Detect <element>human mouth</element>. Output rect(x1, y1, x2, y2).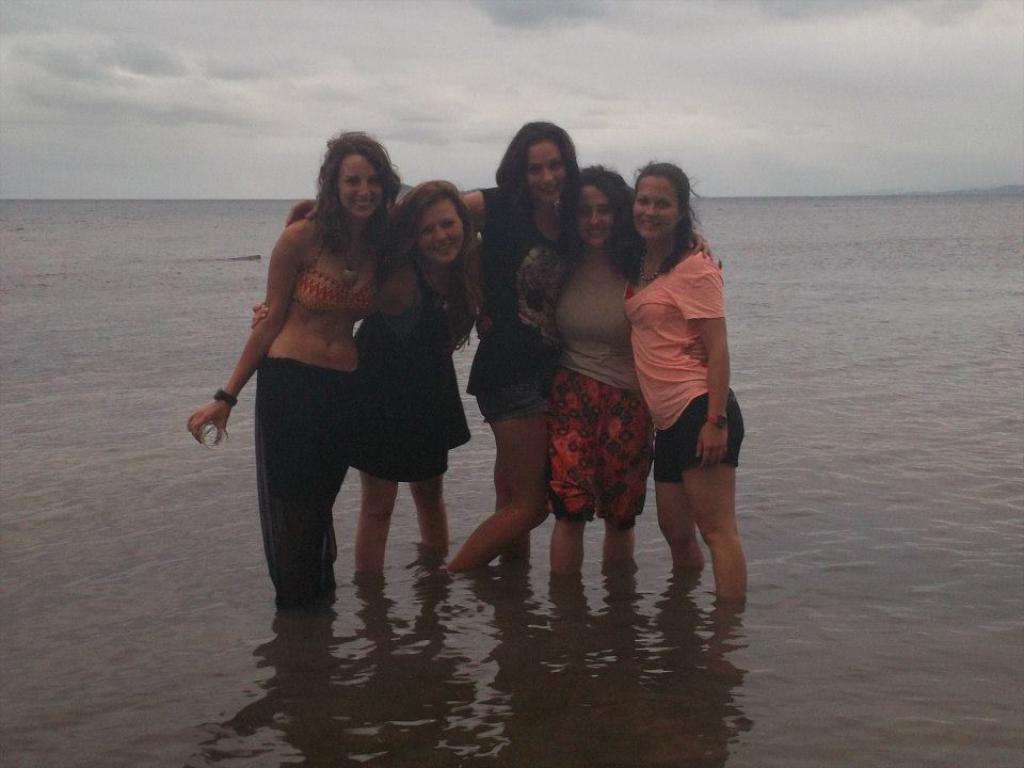
rect(350, 196, 377, 212).
